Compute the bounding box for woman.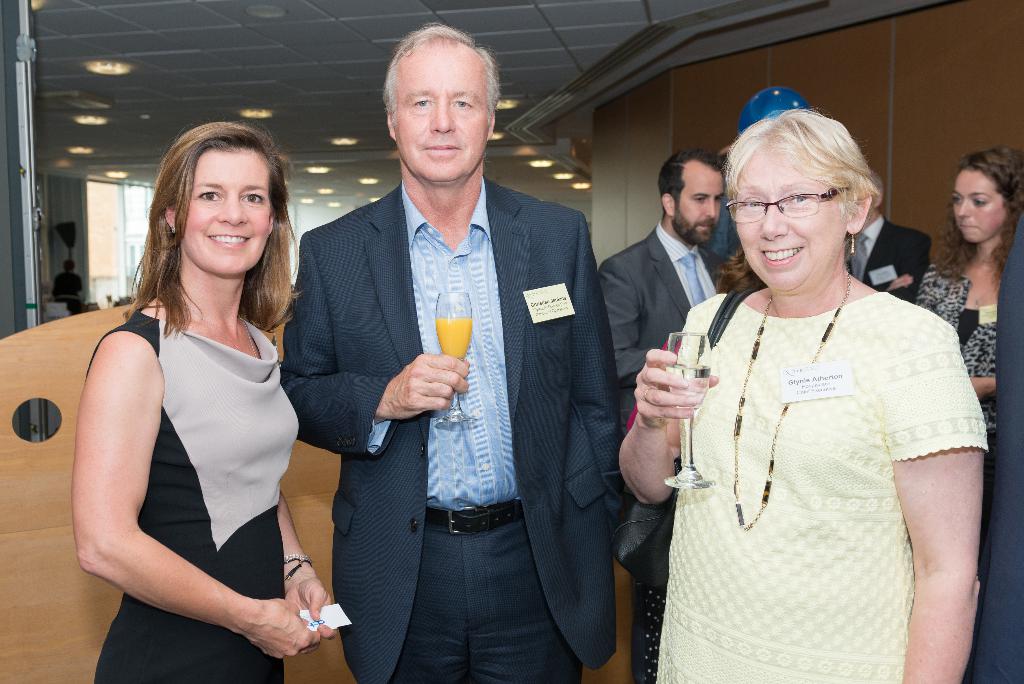
locate(70, 106, 341, 683).
